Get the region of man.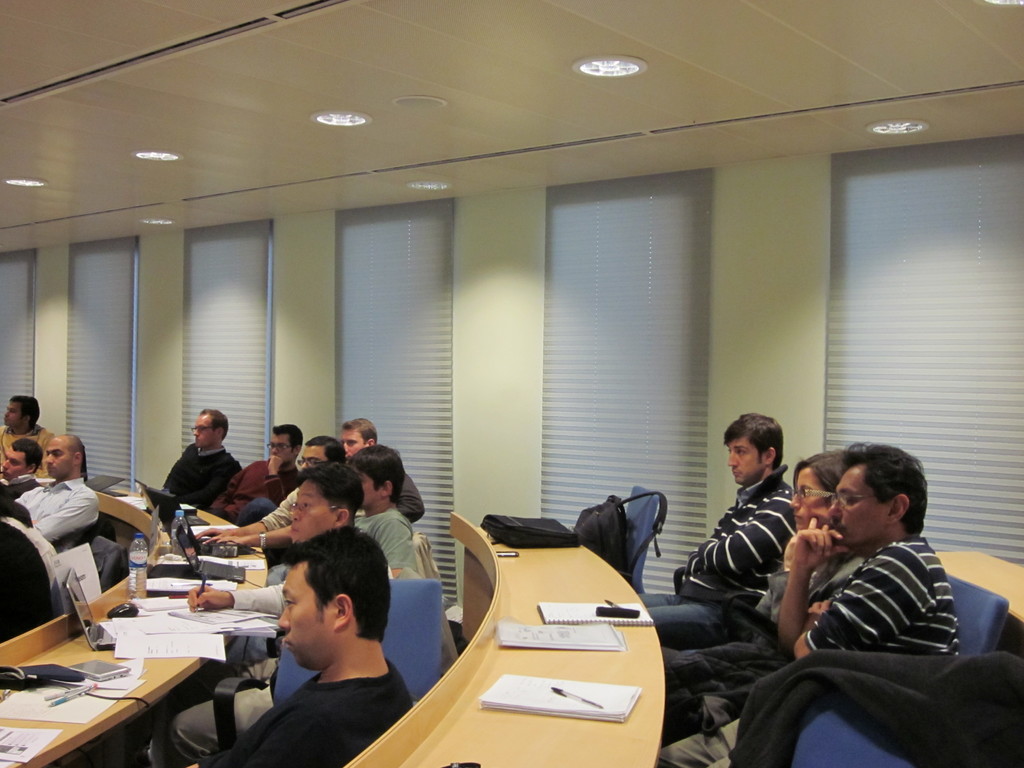
<region>318, 447, 436, 594</region>.
